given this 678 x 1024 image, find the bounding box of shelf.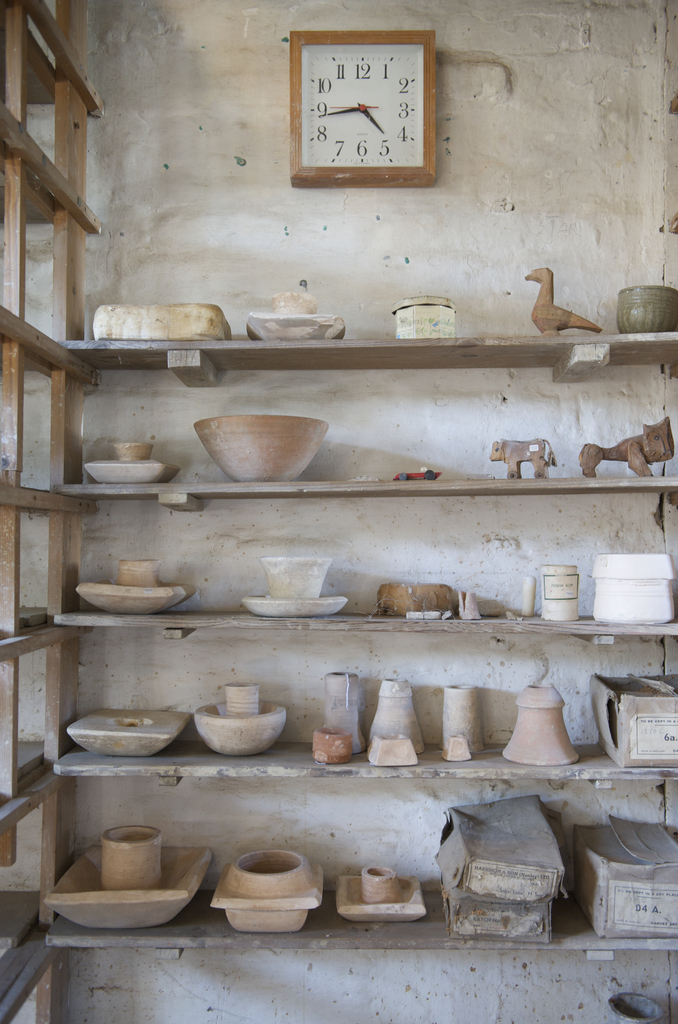
bbox=[32, 571, 677, 639].
